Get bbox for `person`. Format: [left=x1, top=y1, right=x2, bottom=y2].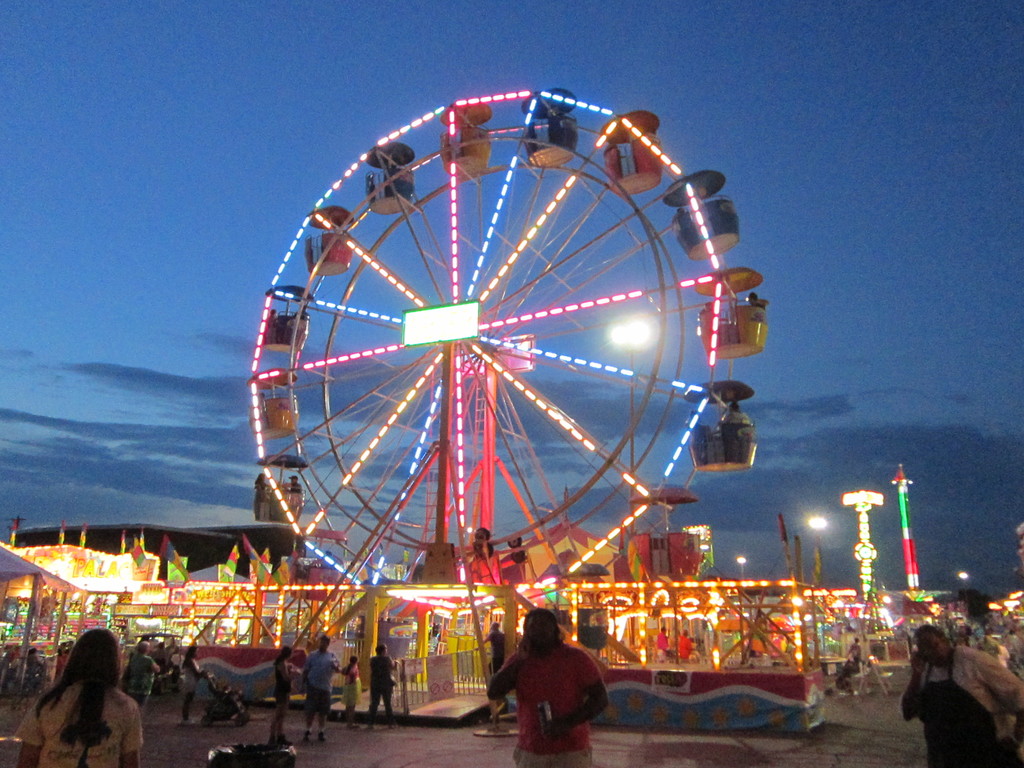
[left=365, top=643, right=397, bottom=733].
